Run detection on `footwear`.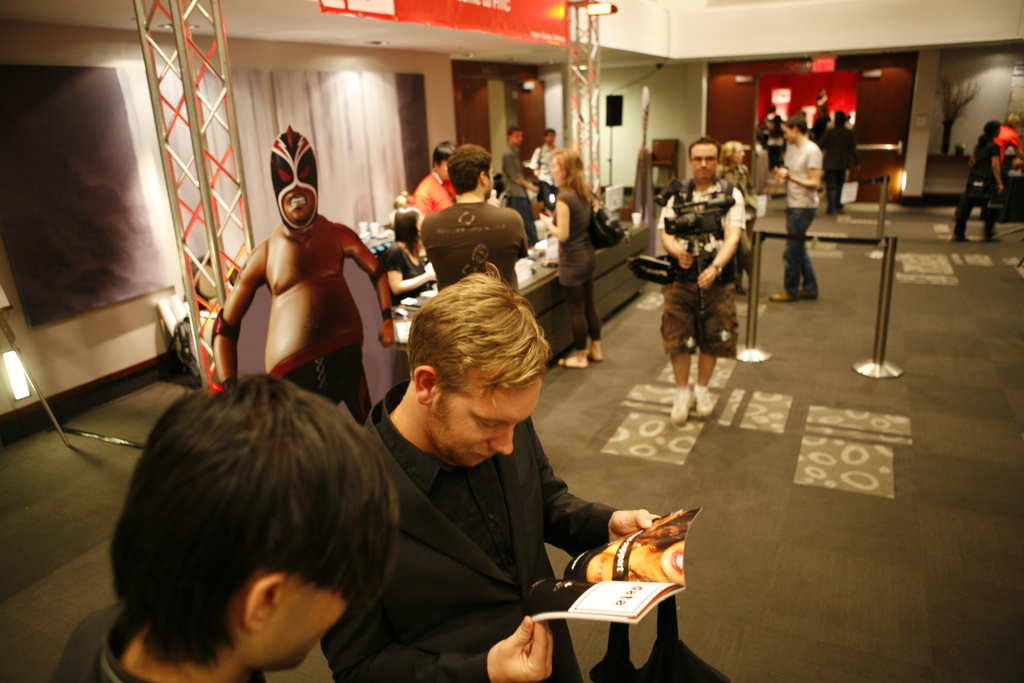
Result: {"left": 671, "top": 388, "right": 693, "bottom": 432}.
